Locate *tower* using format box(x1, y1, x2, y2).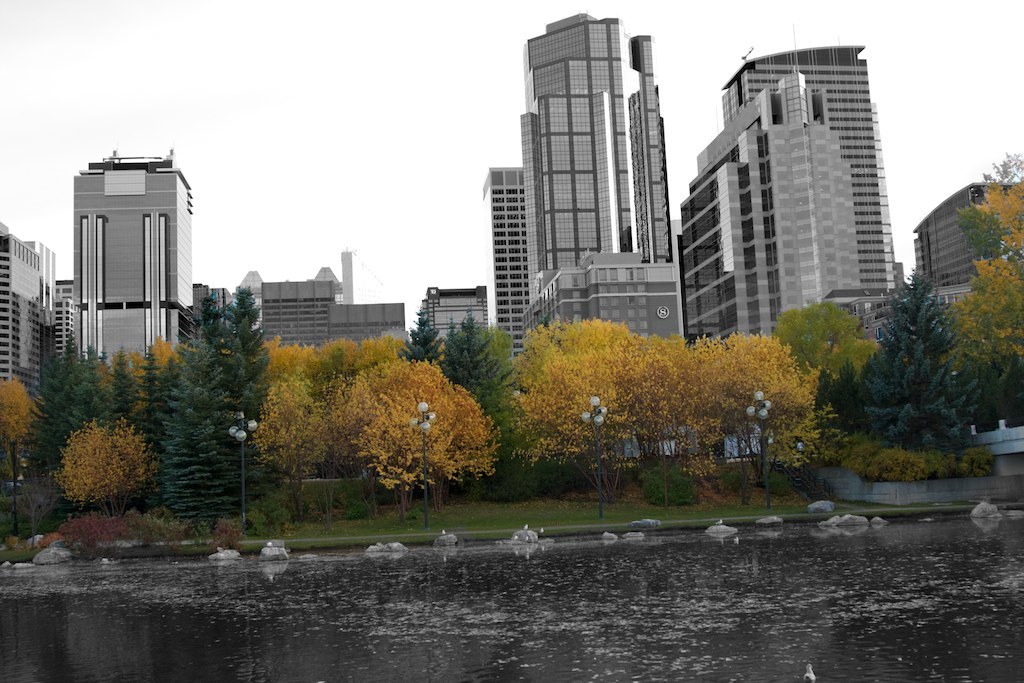
box(0, 215, 68, 391).
